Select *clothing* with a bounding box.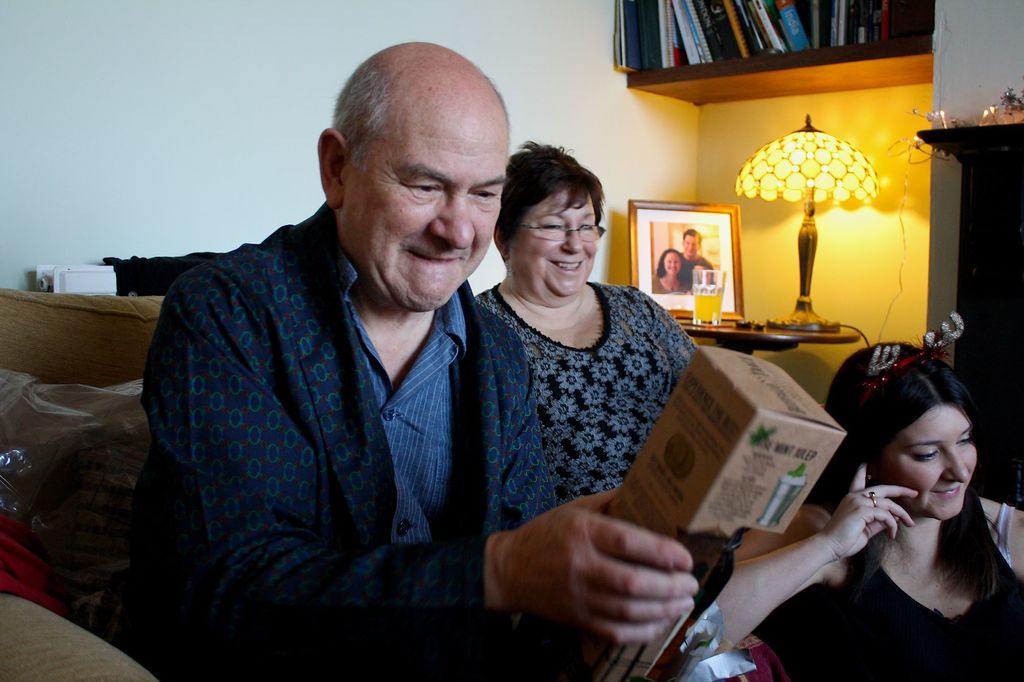
crop(814, 489, 1023, 681).
